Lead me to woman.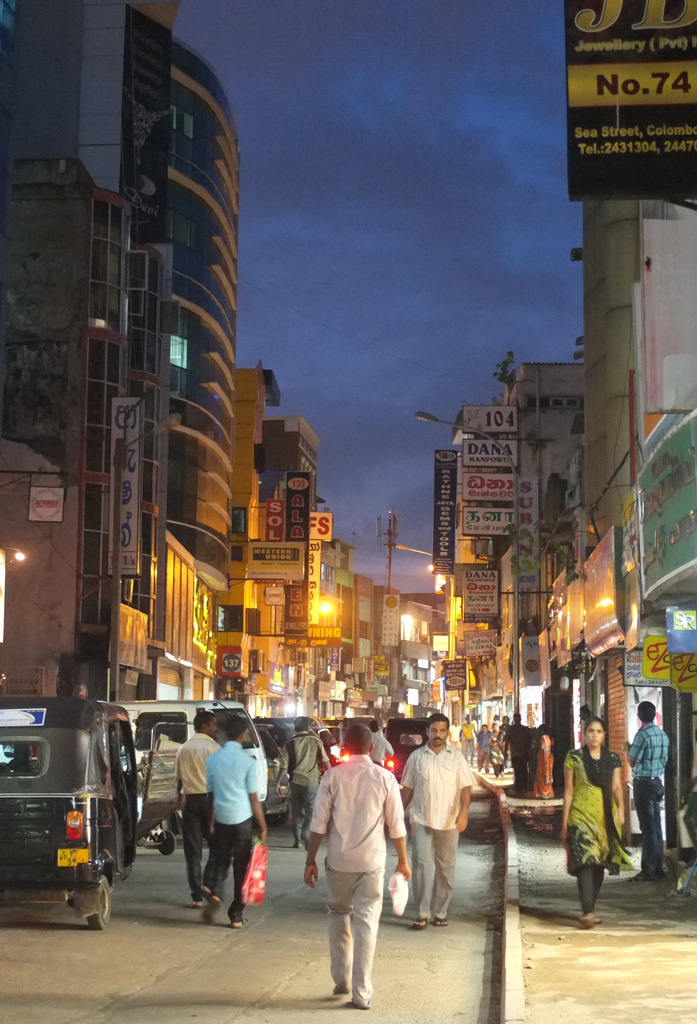
Lead to region(532, 724, 556, 802).
